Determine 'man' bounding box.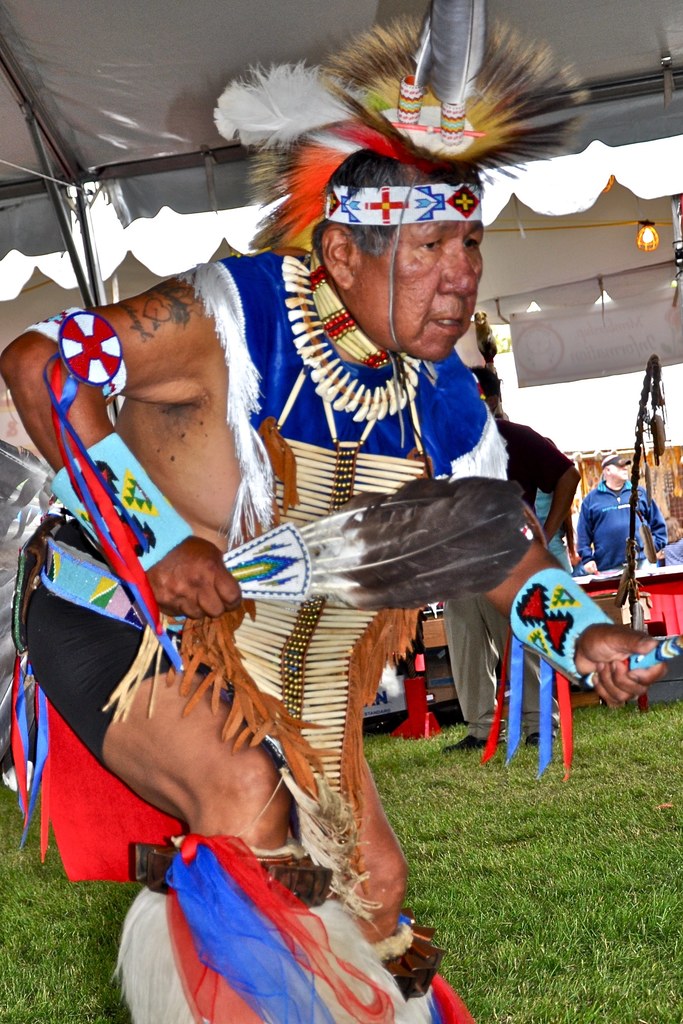
Determined: 579/446/671/577.
